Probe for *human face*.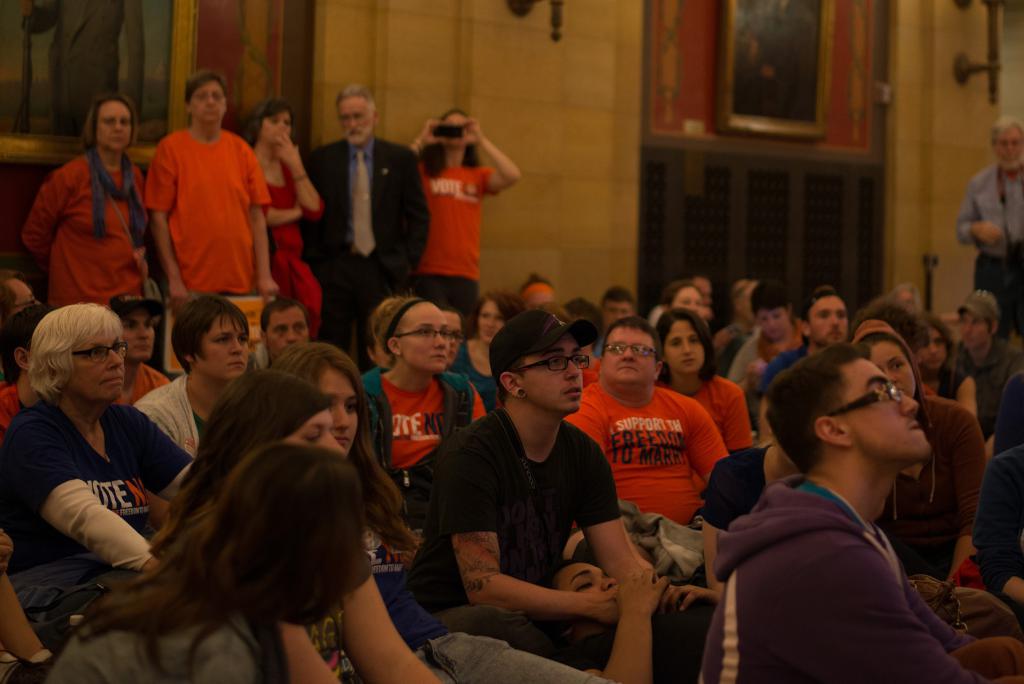
Probe result: crop(107, 311, 152, 357).
